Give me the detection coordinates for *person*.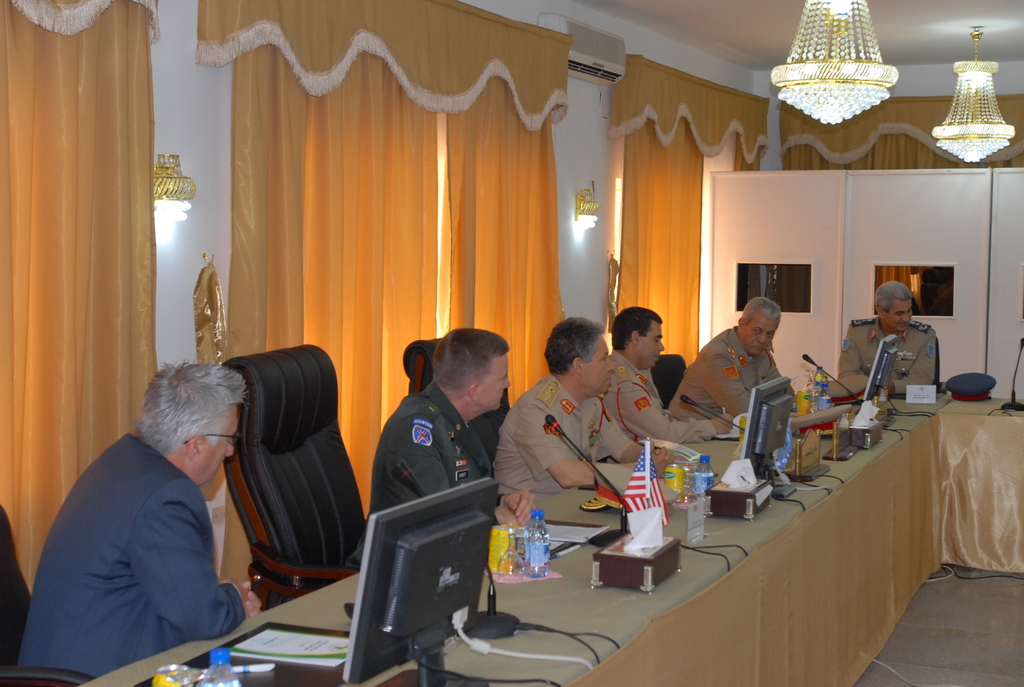
select_region(12, 361, 259, 686).
